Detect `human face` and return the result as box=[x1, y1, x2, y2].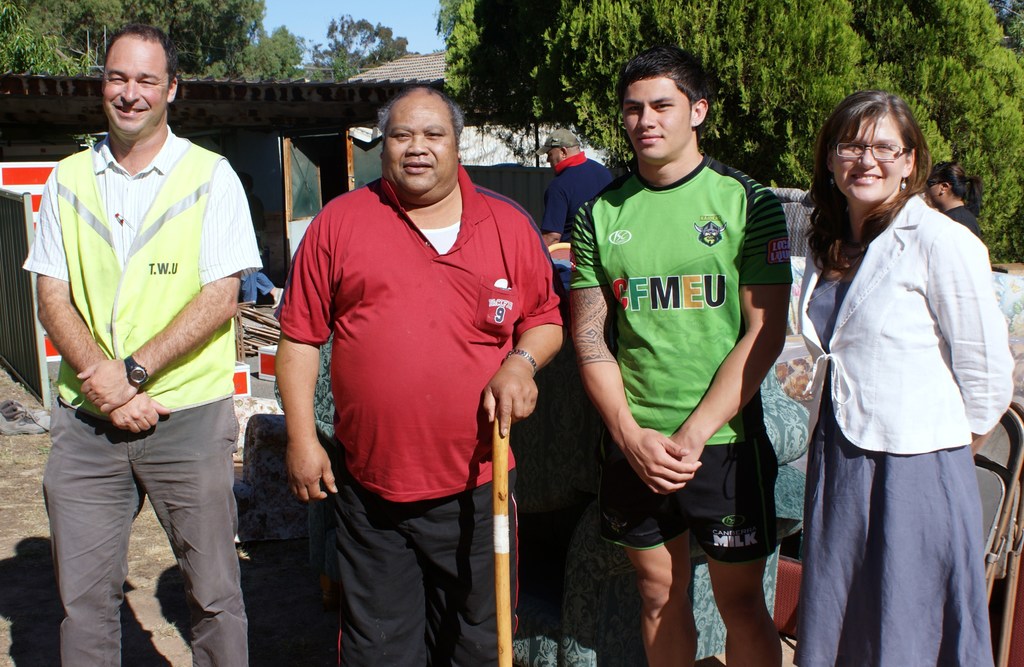
box=[384, 97, 458, 187].
